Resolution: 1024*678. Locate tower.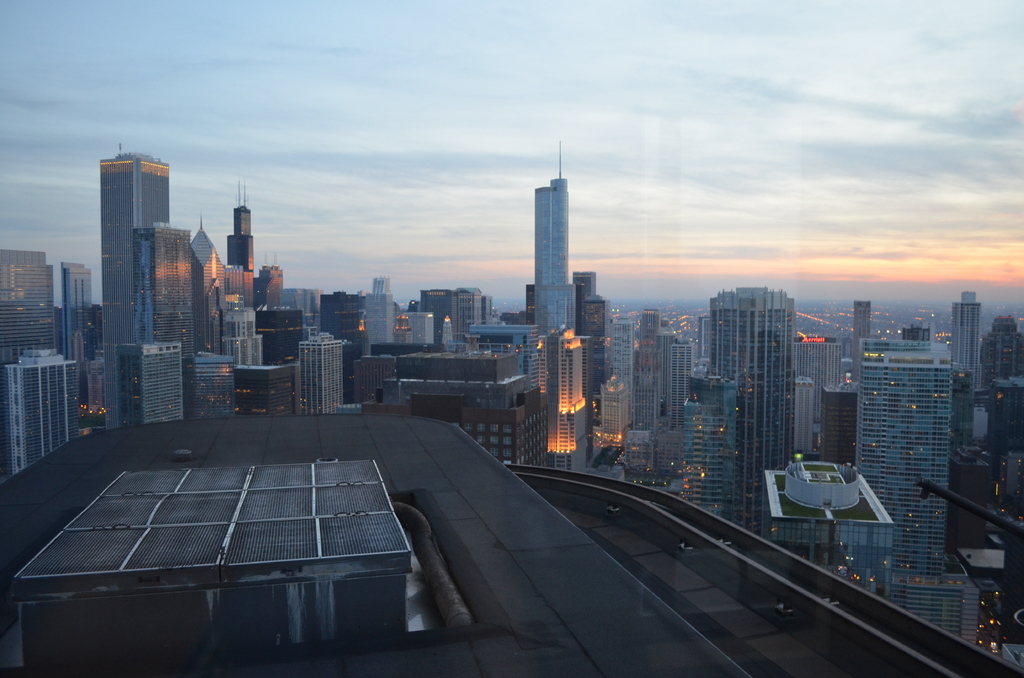
(x1=621, y1=300, x2=685, y2=448).
